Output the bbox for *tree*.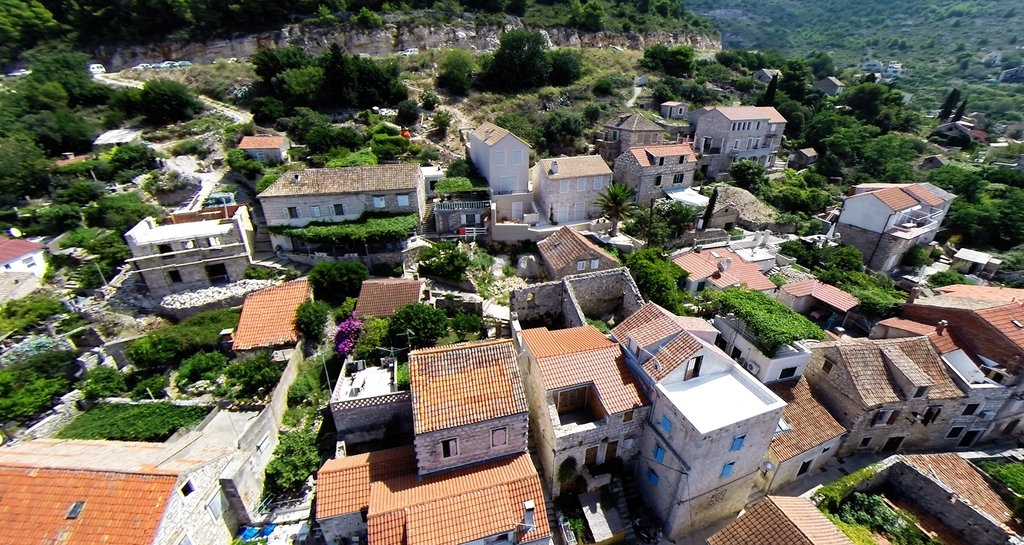
region(643, 41, 692, 78).
